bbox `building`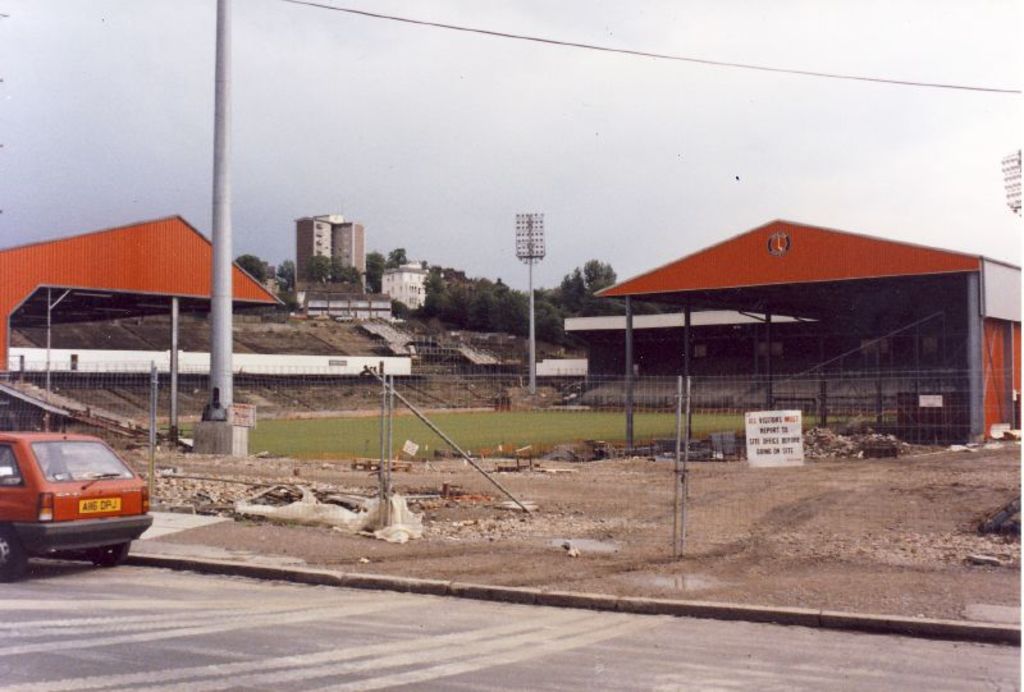
box=[383, 260, 429, 311]
